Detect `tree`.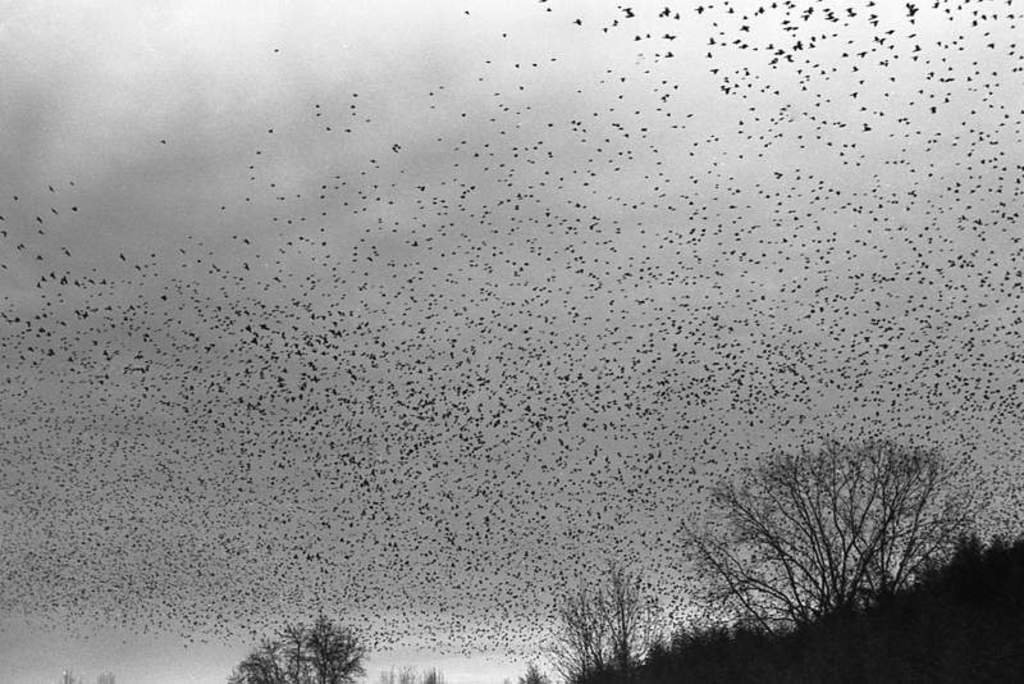
Detected at {"left": 544, "top": 560, "right": 659, "bottom": 681}.
